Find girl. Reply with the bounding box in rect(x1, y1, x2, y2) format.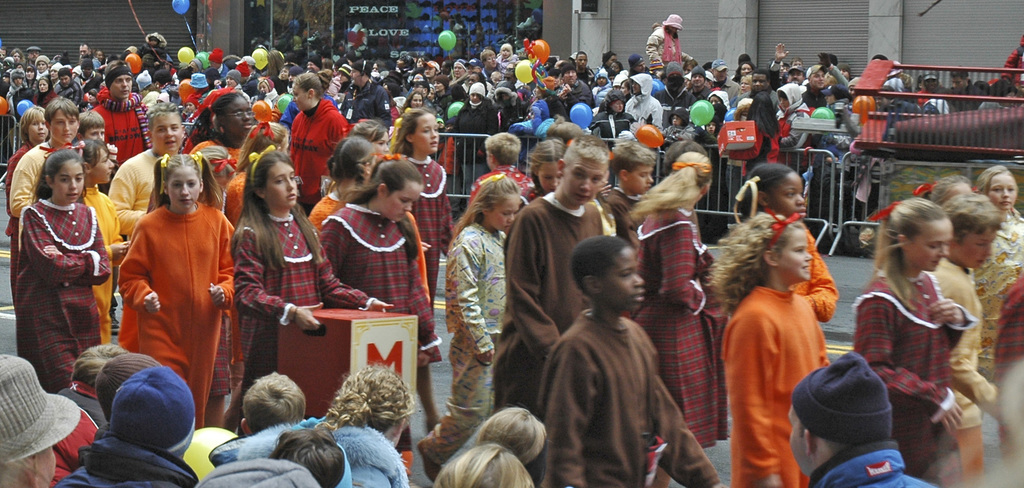
rect(426, 179, 522, 475).
